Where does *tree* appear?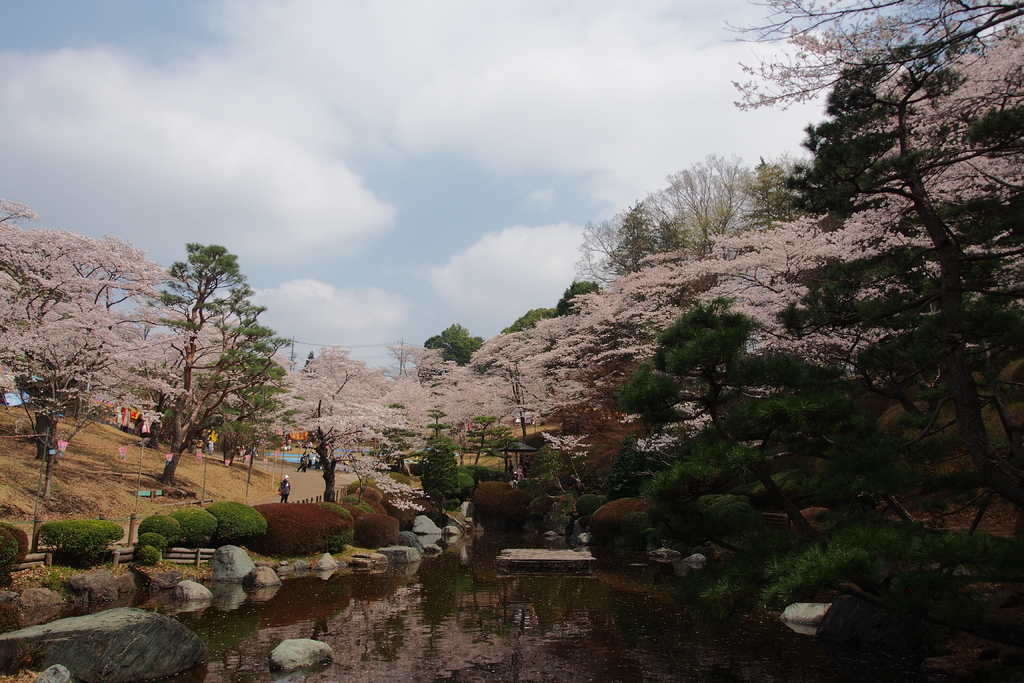
Appears at crop(588, 250, 751, 477).
